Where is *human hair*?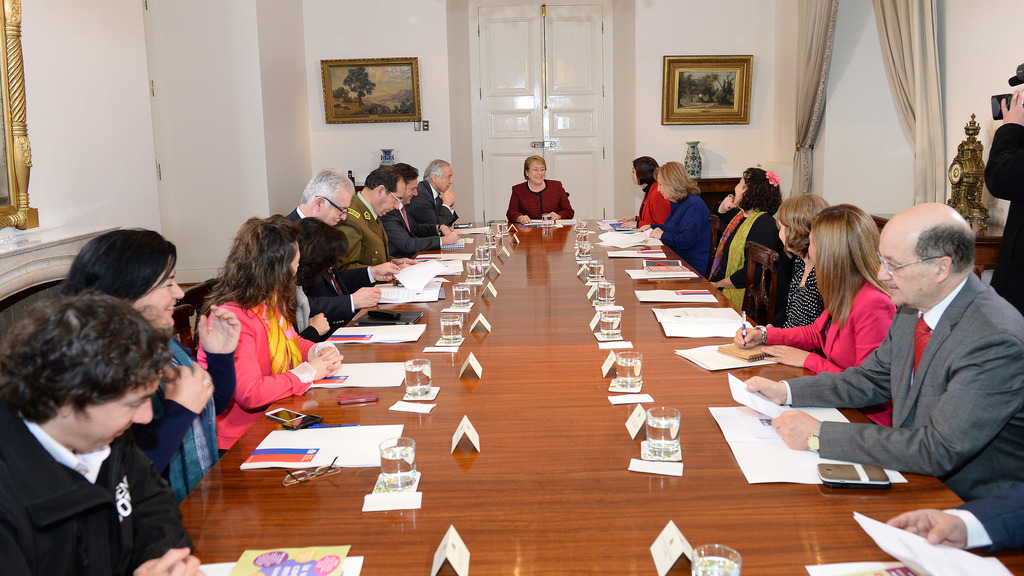
(200,217,298,326).
